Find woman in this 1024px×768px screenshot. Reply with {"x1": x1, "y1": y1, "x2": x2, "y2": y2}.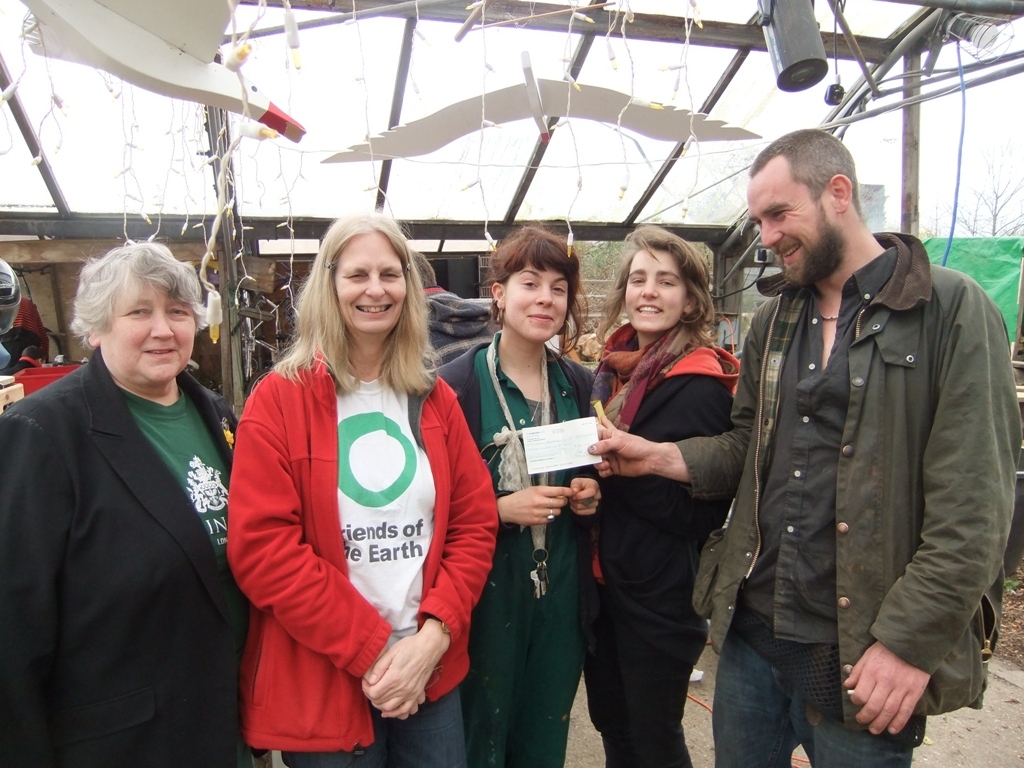
{"x1": 225, "y1": 207, "x2": 489, "y2": 744}.
